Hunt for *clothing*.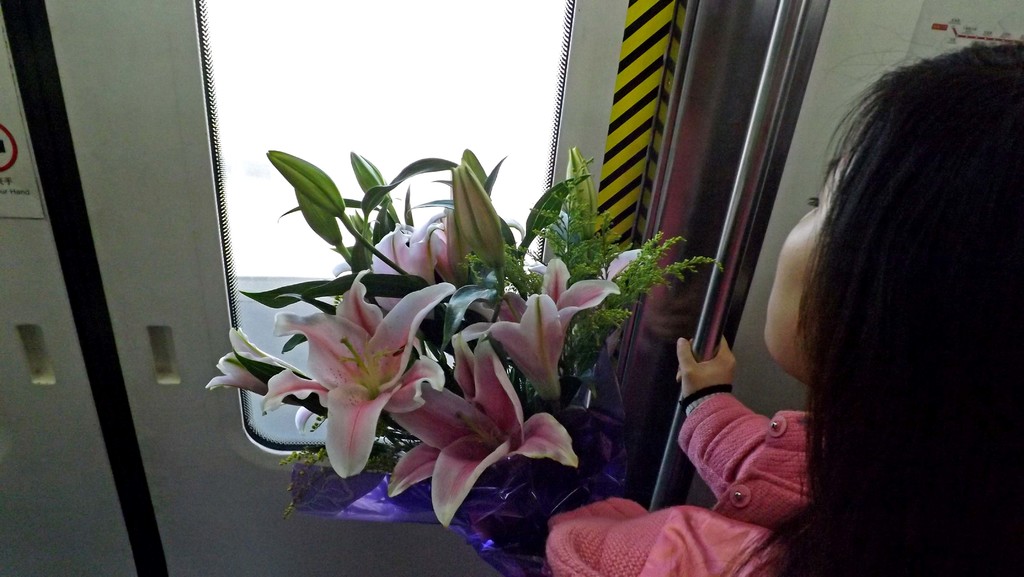
Hunted down at [x1=467, y1=370, x2=843, y2=576].
